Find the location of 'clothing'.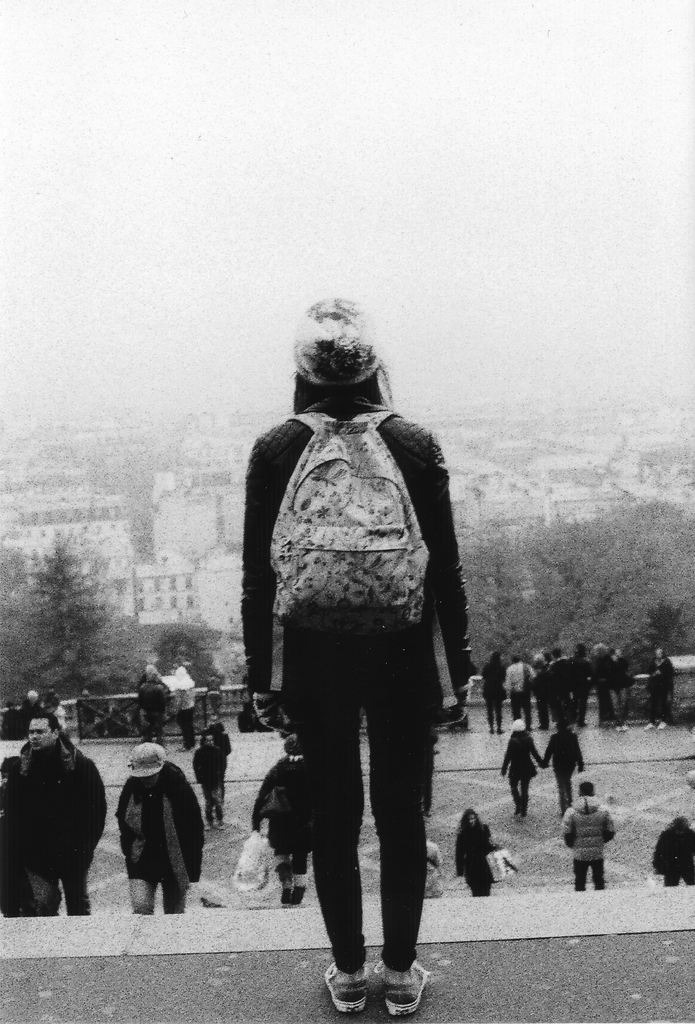
Location: rect(628, 655, 689, 717).
